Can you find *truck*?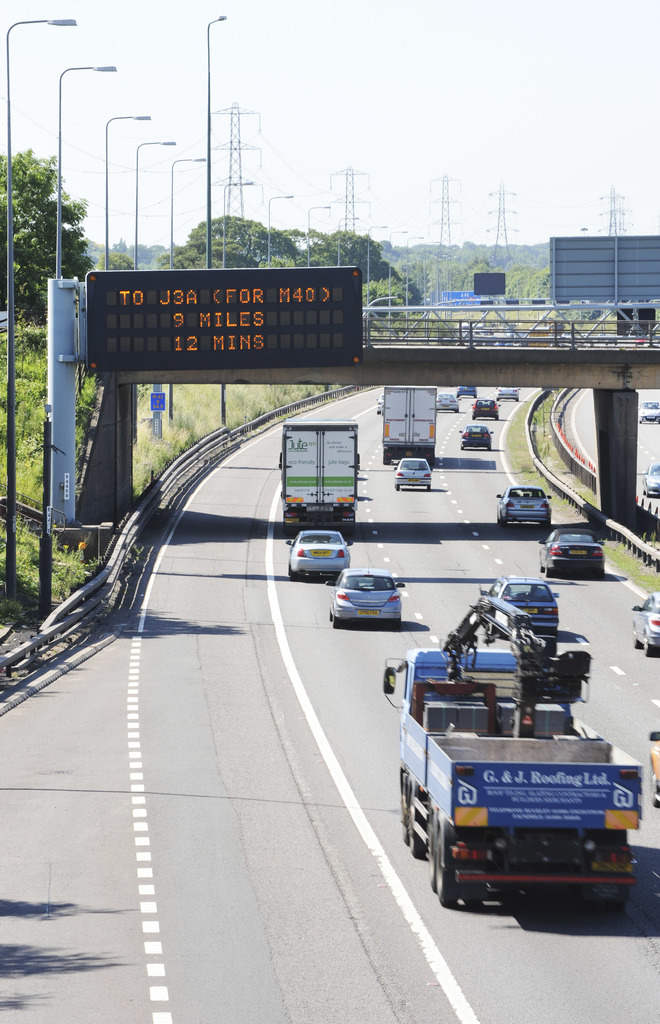
Yes, bounding box: (left=387, top=632, right=641, bottom=912).
